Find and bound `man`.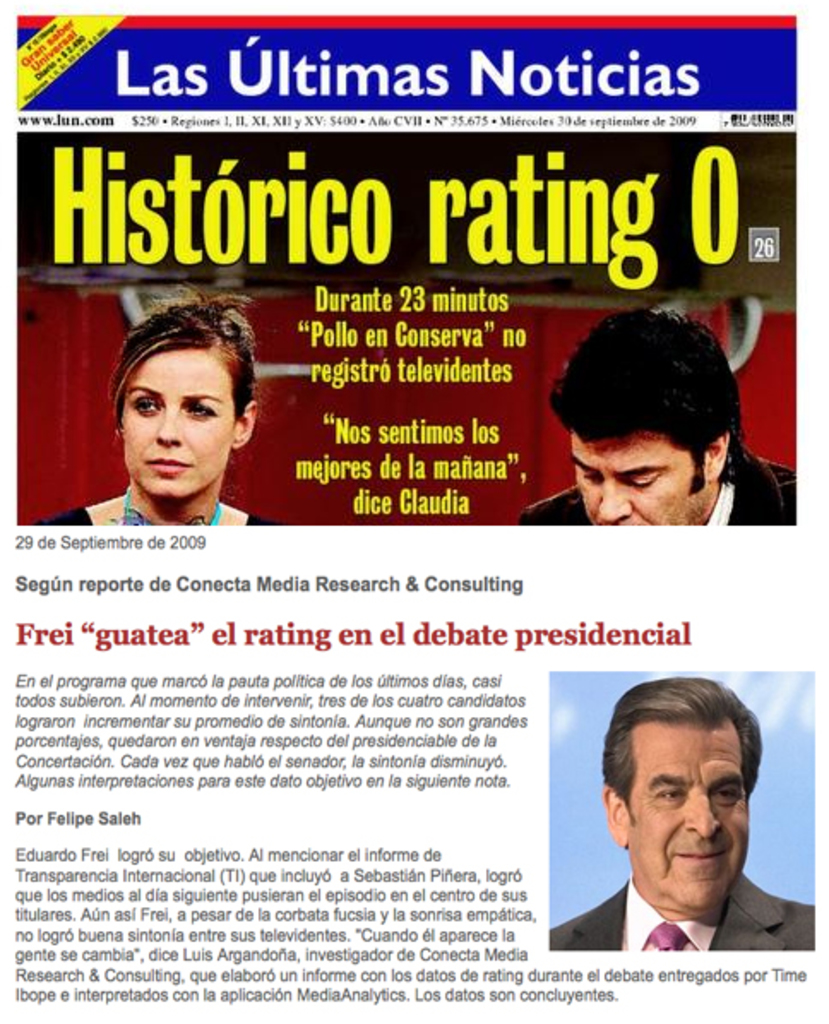
Bound: locate(555, 675, 800, 978).
